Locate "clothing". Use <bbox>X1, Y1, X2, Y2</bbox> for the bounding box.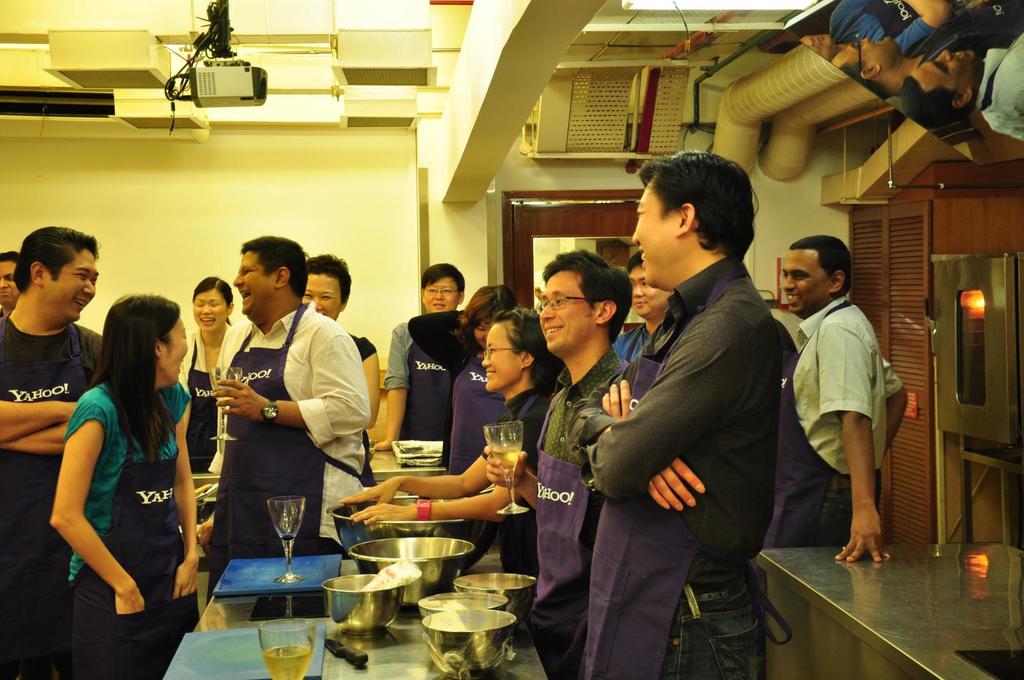
<bbox>207, 295, 372, 604</bbox>.
